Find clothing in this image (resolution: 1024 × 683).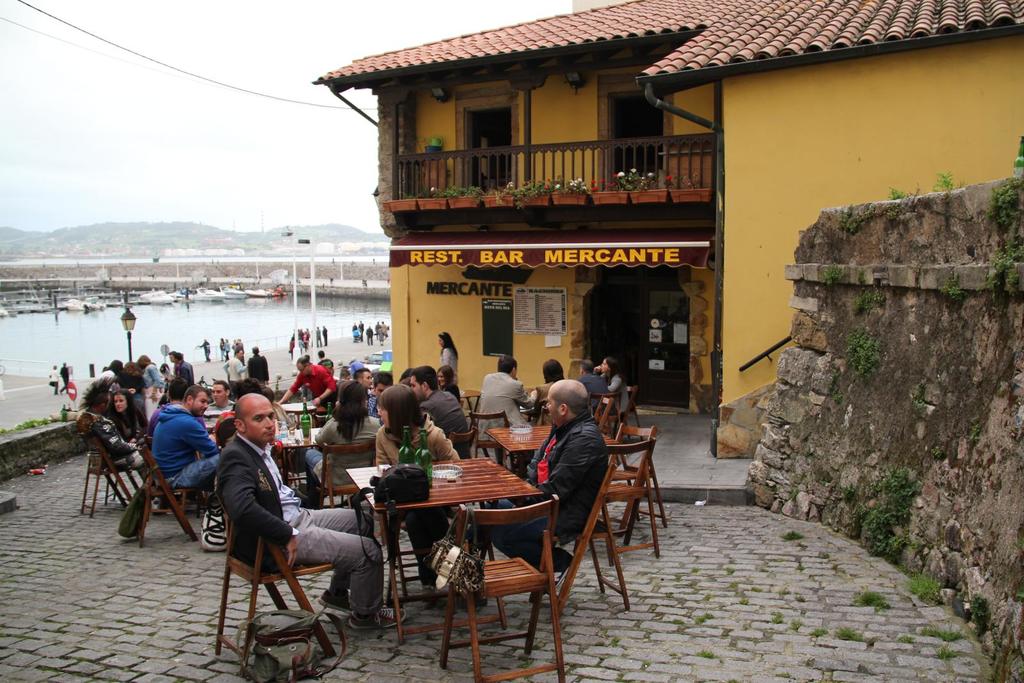
[61,364,71,390].
